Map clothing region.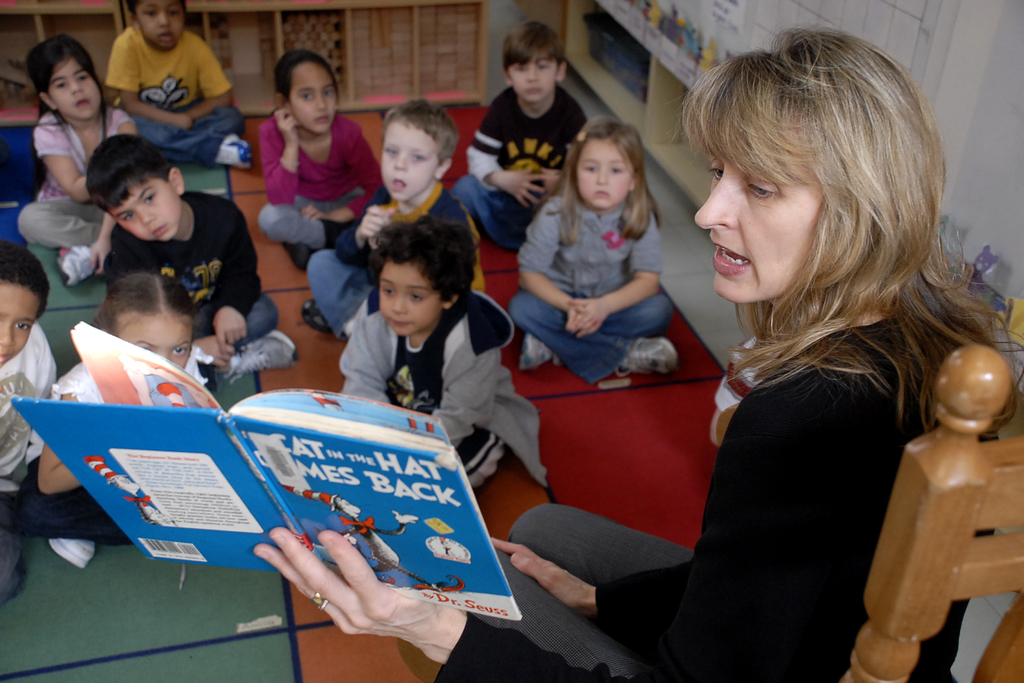
Mapped to <bbox>103, 179, 287, 360</bbox>.
